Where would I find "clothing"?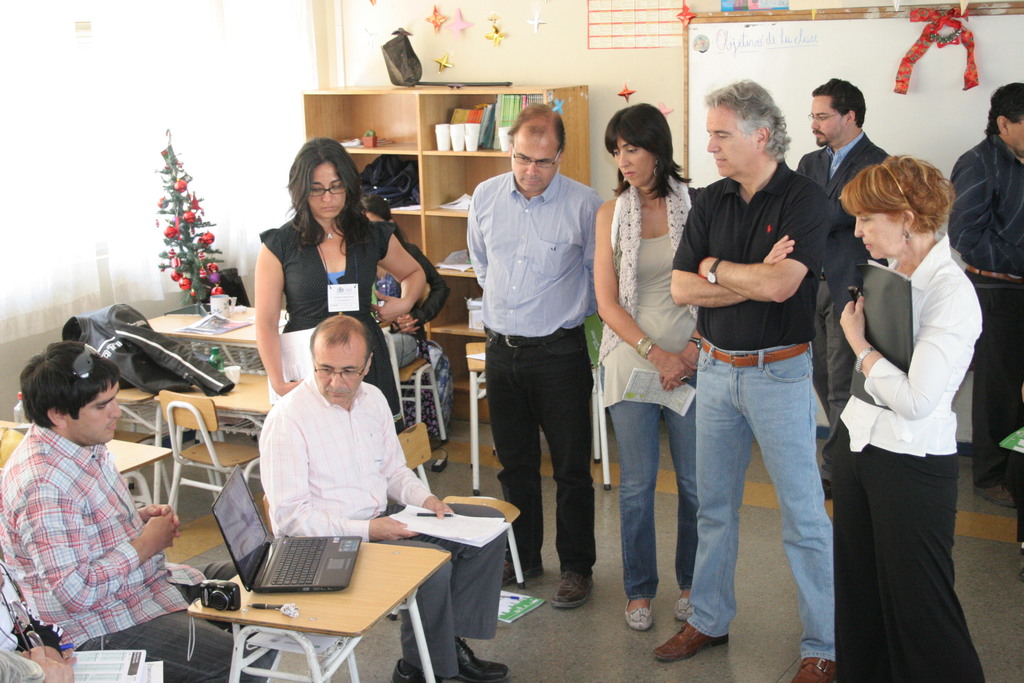
At Rect(797, 129, 891, 320).
